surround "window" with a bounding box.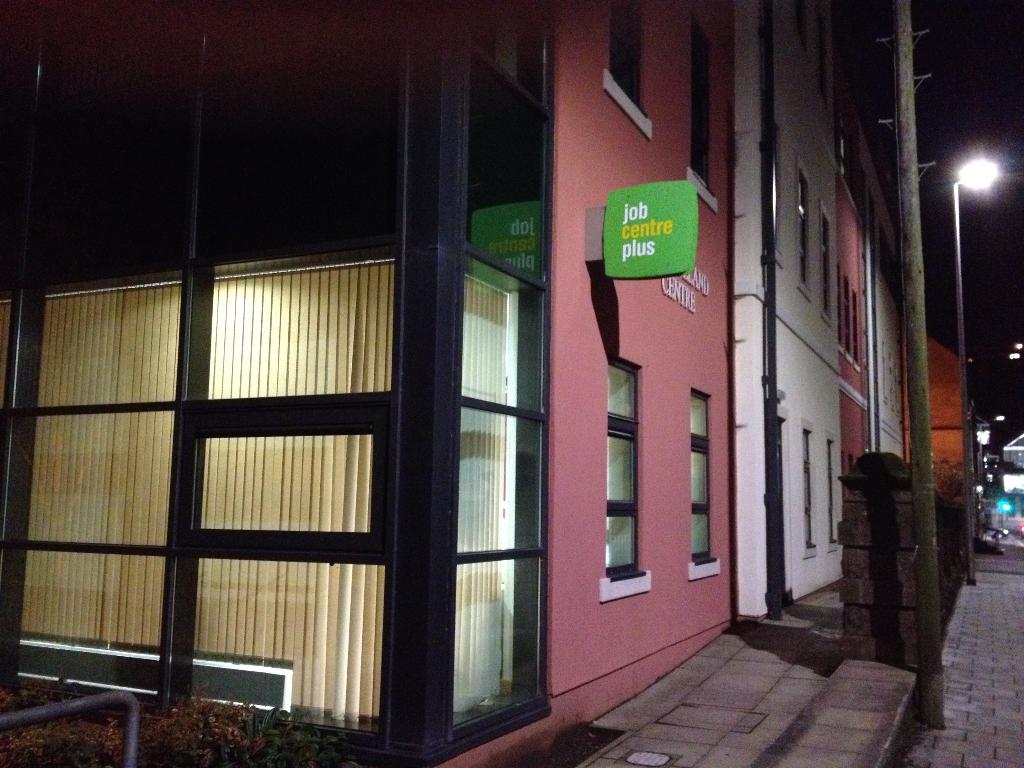
{"x1": 691, "y1": 389, "x2": 723, "y2": 579}.
